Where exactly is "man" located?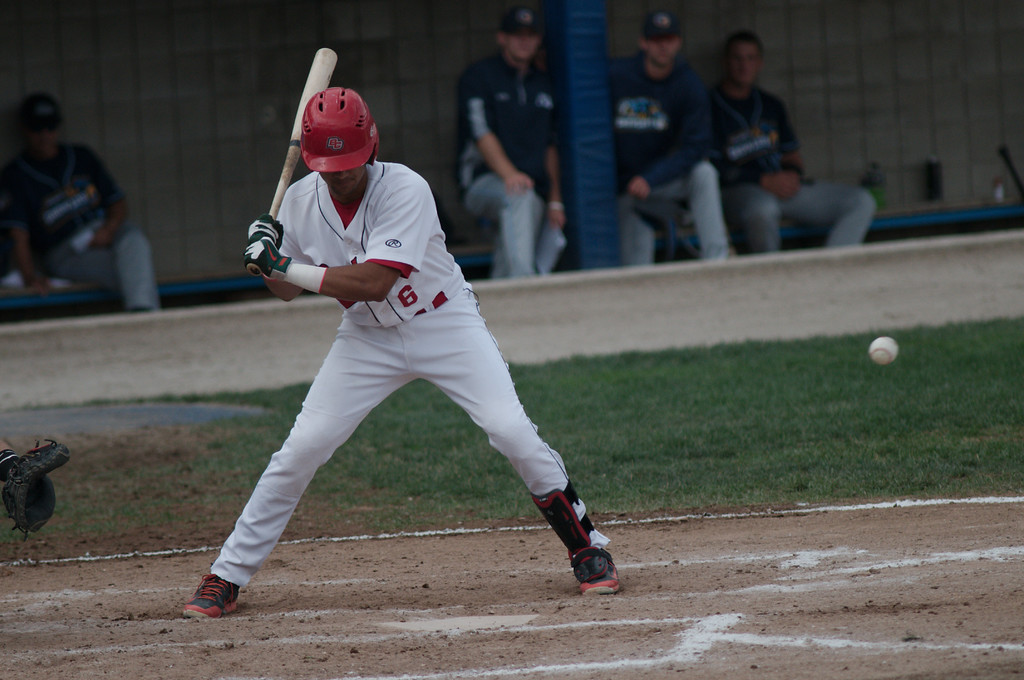
Its bounding box is (710,29,884,255).
